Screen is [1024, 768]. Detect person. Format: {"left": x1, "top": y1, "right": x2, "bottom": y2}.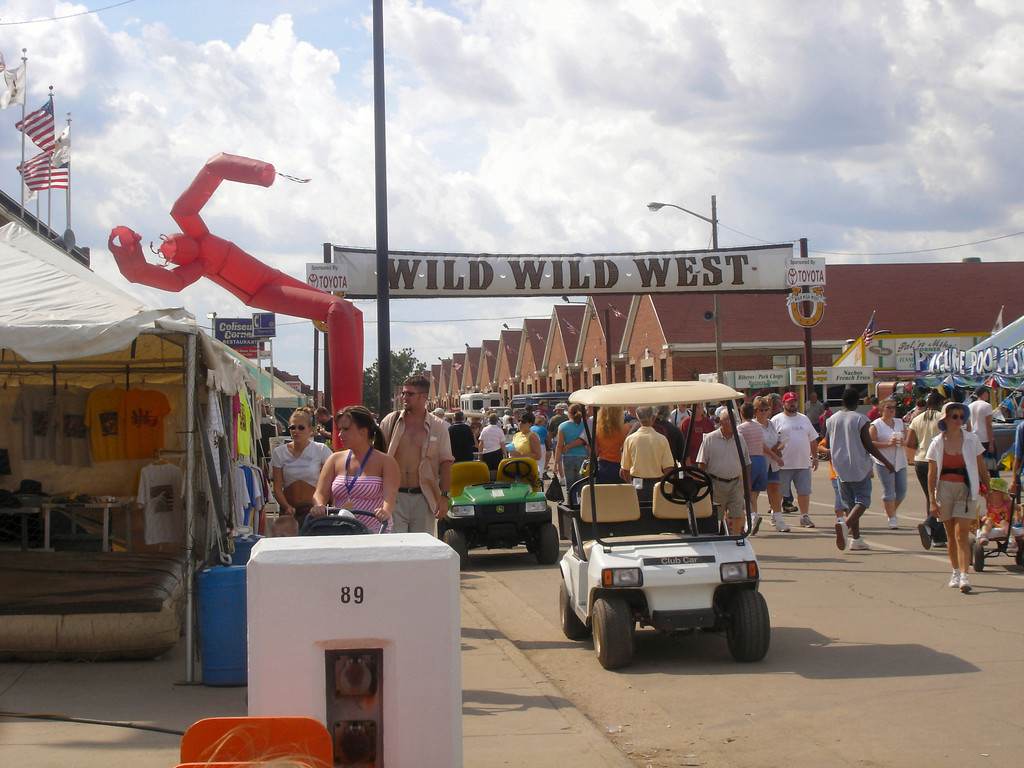
{"left": 371, "top": 380, "right": 452, "bottom": 539}.
